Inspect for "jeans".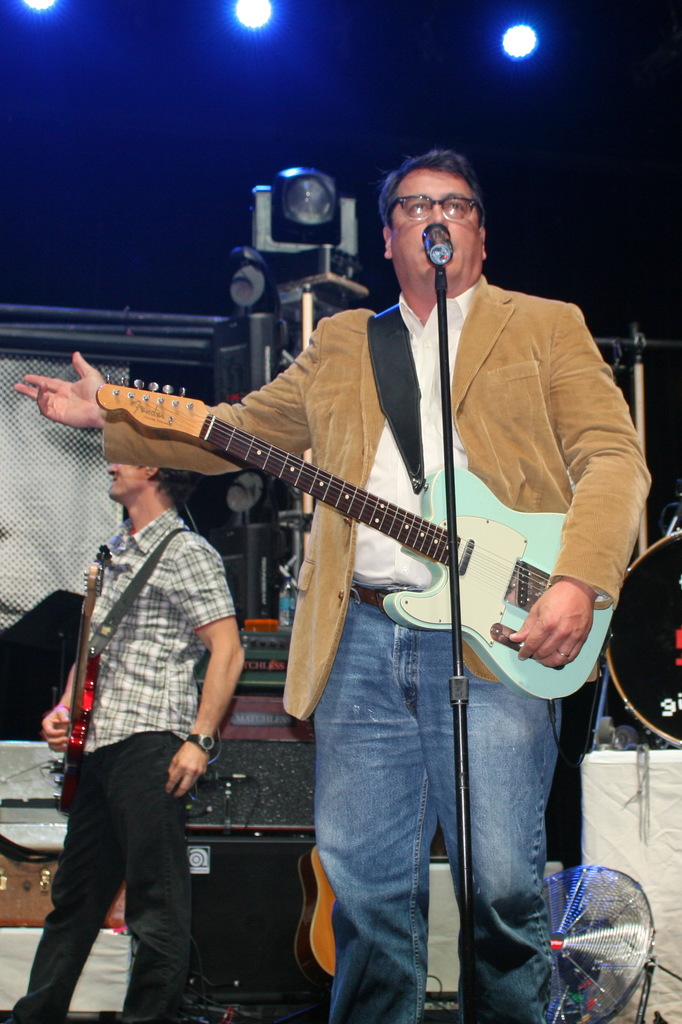
Inspection: [11, 732, 183, 1014].
